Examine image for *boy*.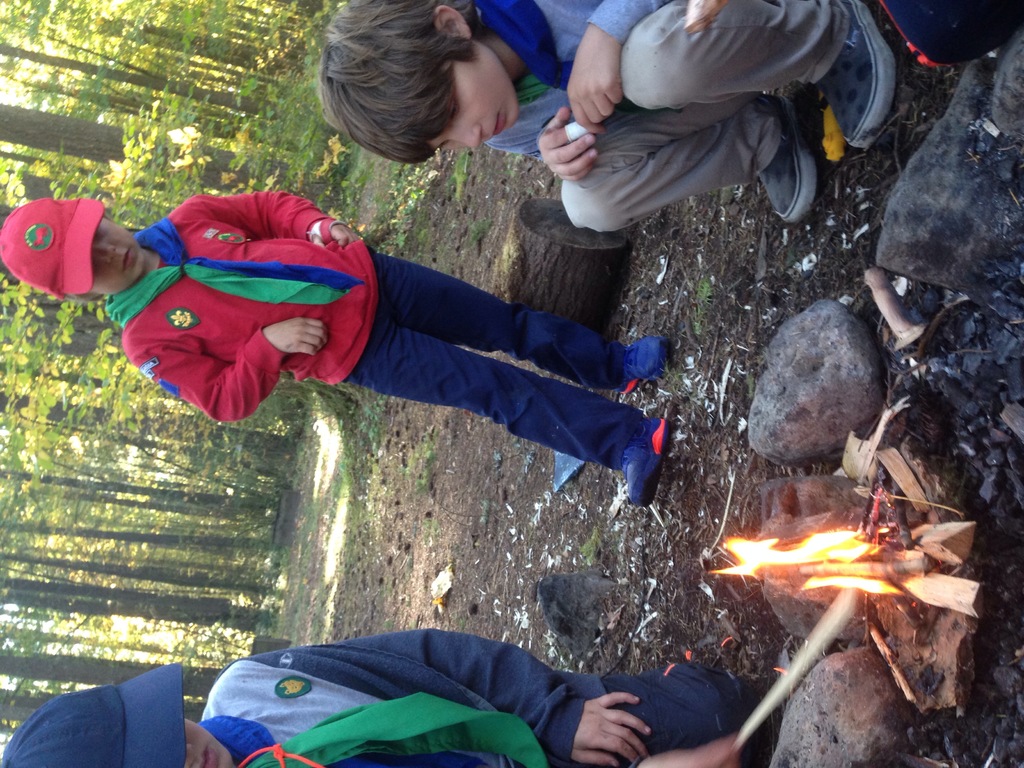
Examination result: box=[316, 0, 894, 235].
